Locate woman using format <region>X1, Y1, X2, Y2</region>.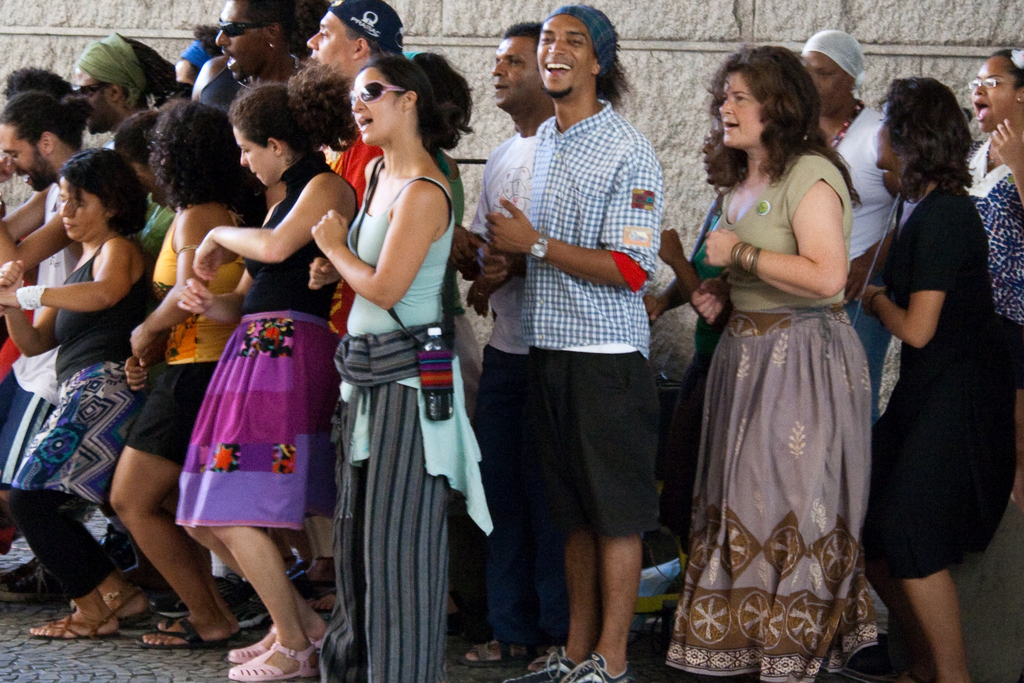
<region>0, 142, 164, 645</region>.
